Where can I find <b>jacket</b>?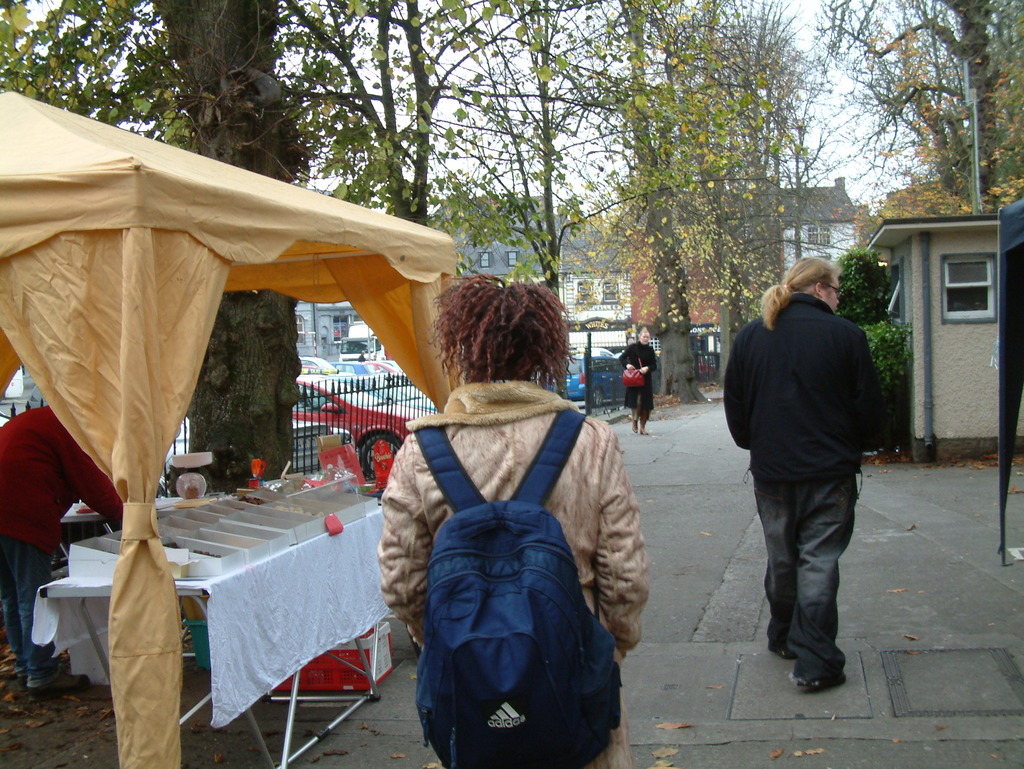
You can find it at crop(371, 379, 646, 654).
